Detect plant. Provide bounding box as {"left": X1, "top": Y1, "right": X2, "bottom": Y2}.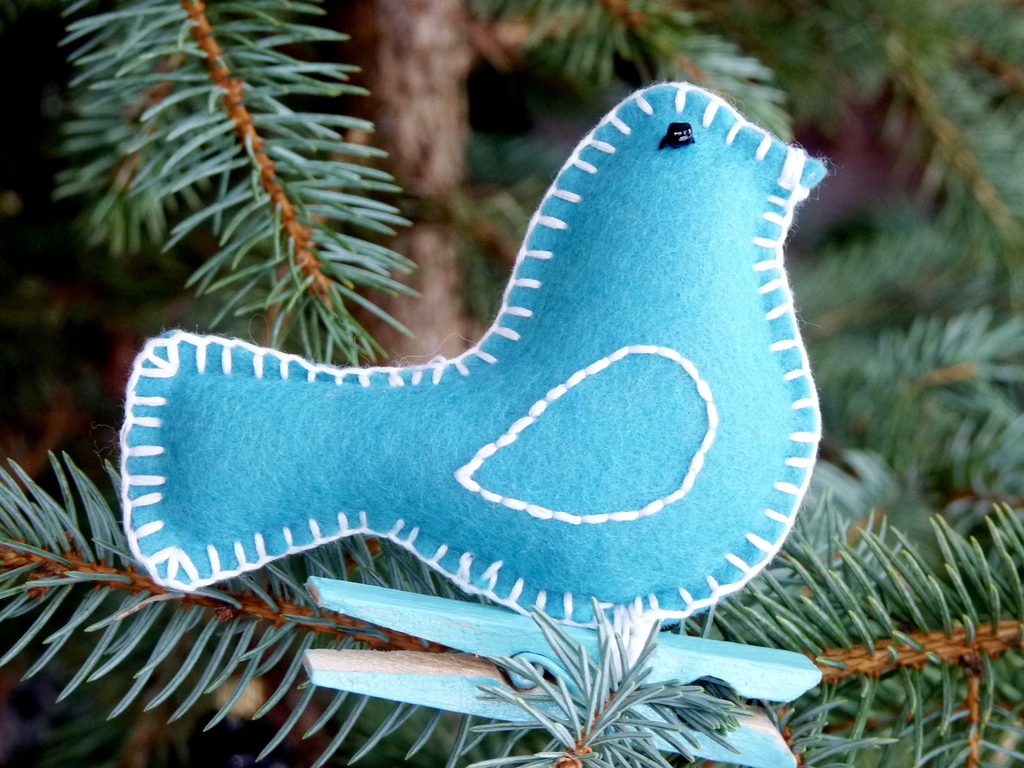
{"left": 3, "top": 2, "right": 1023, "bottom": 767}.
